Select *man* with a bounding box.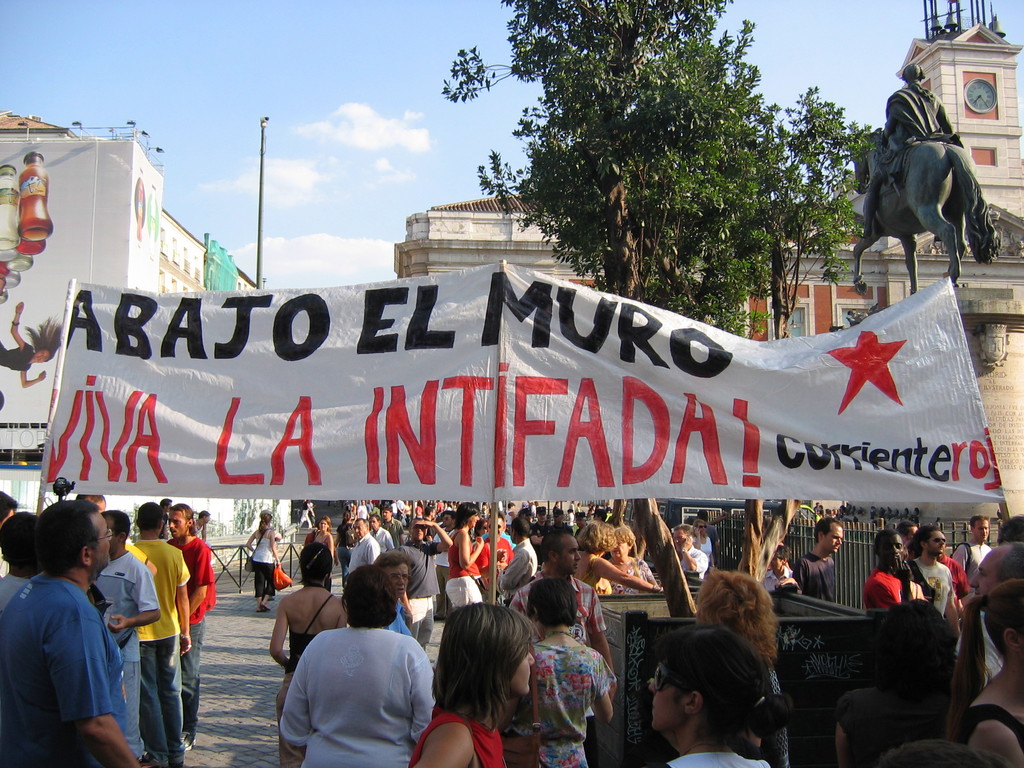
Rect(370, 518, 392, 556).
